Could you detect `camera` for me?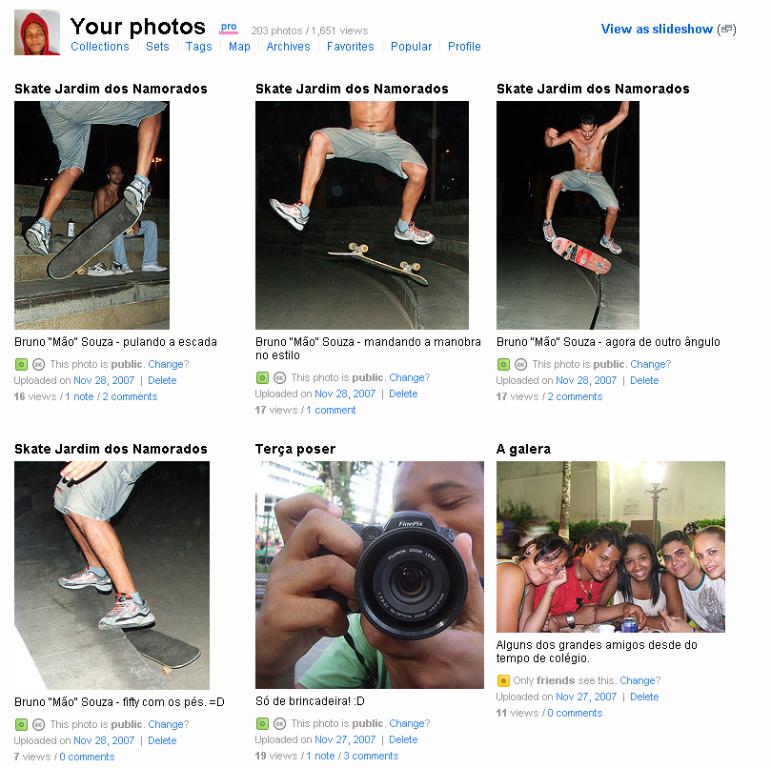
Detection result: 313:513:477:642.
